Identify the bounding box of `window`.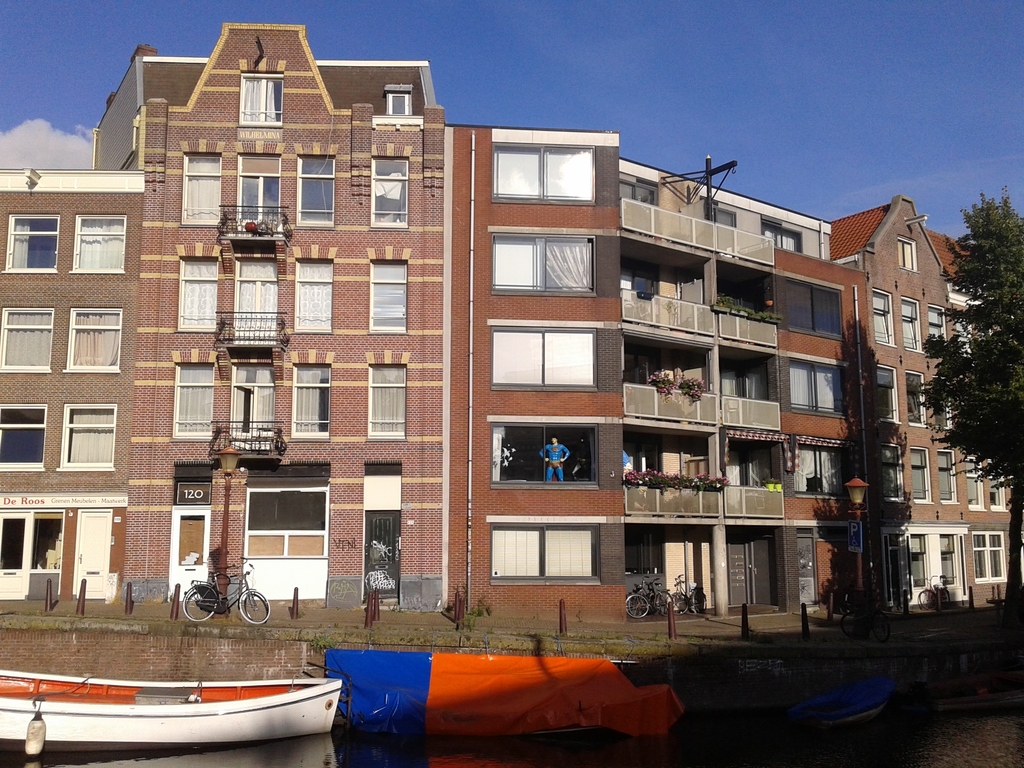
<box>708,204,740,224</box>.
